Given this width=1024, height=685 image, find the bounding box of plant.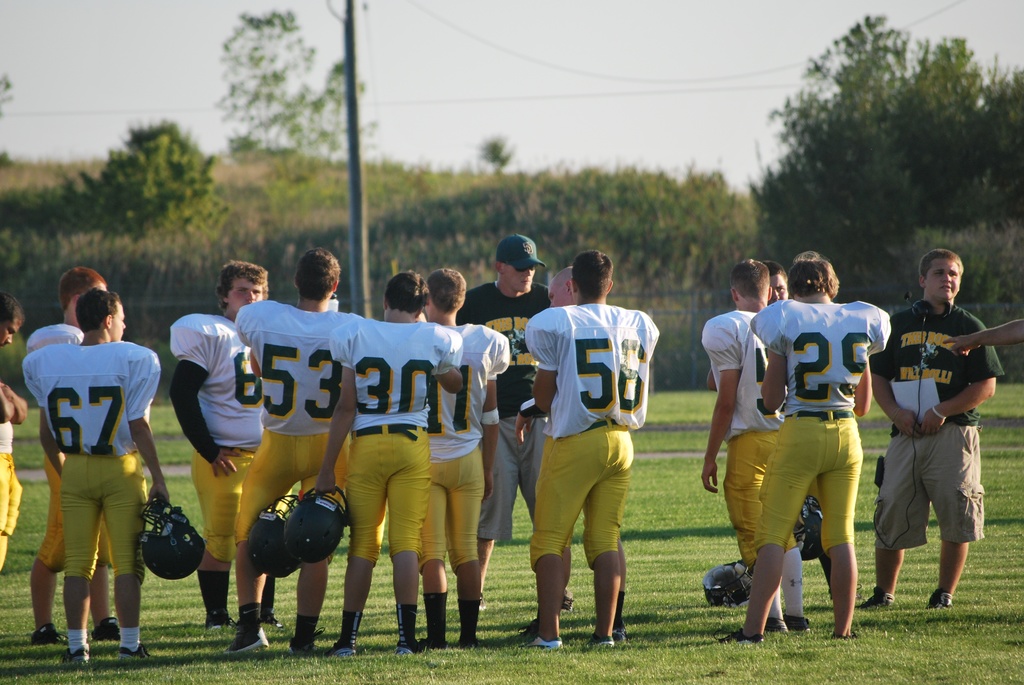
left=0, top=72, right=14, bottom=113.
